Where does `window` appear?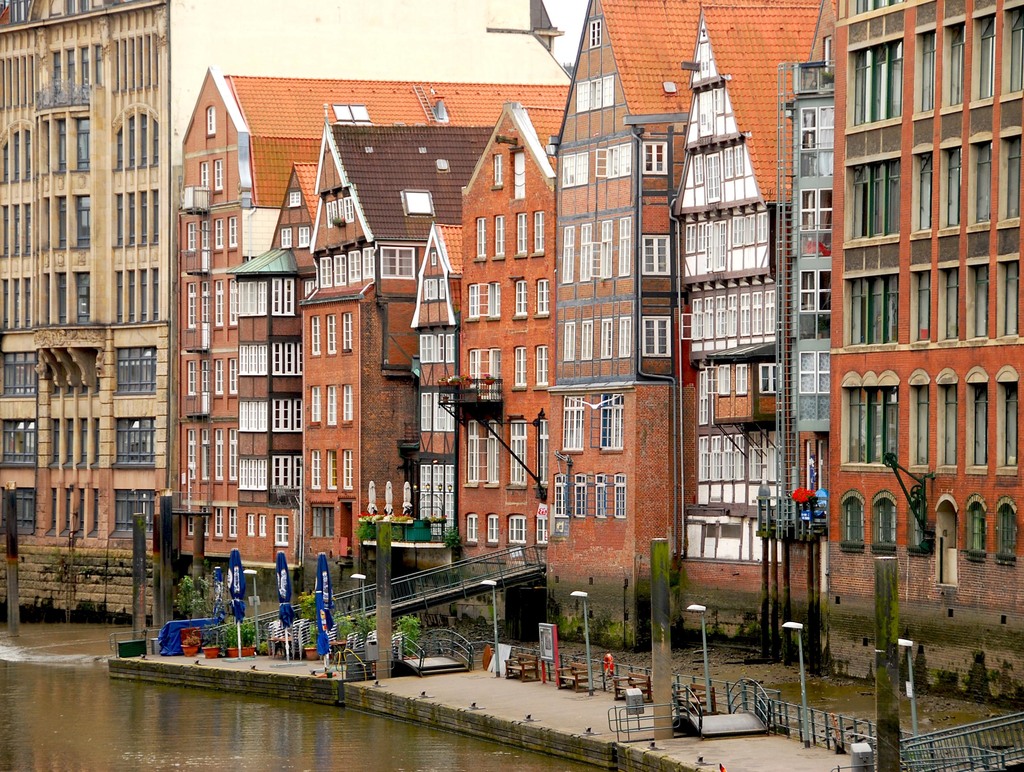
Appears at 227 357 239 398.
